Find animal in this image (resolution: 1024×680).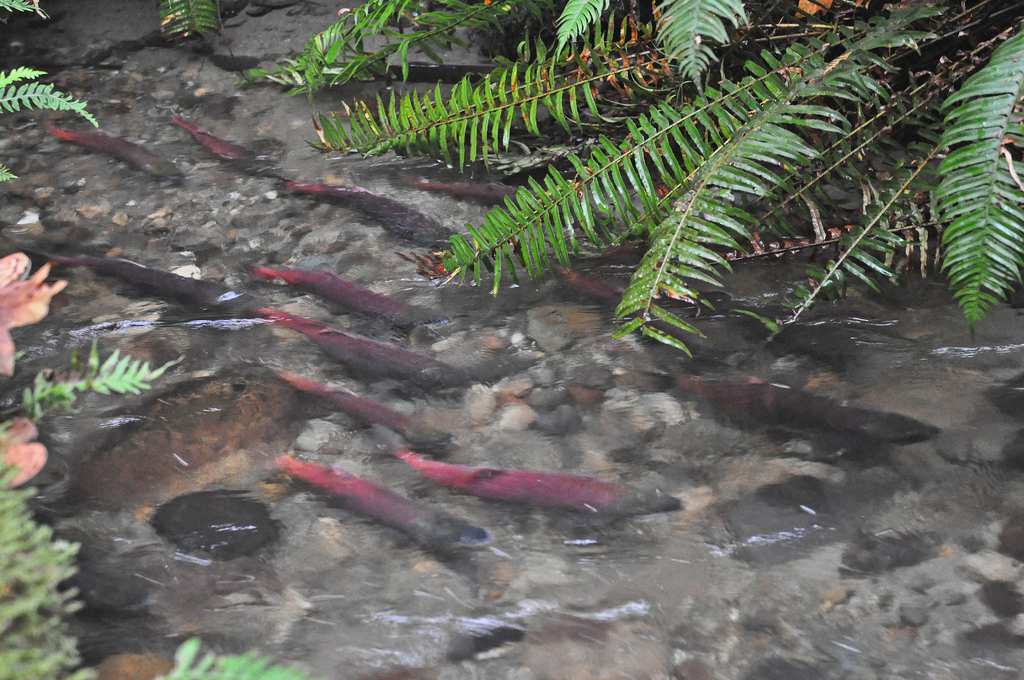
select_region(260, 310, 476, 399).
